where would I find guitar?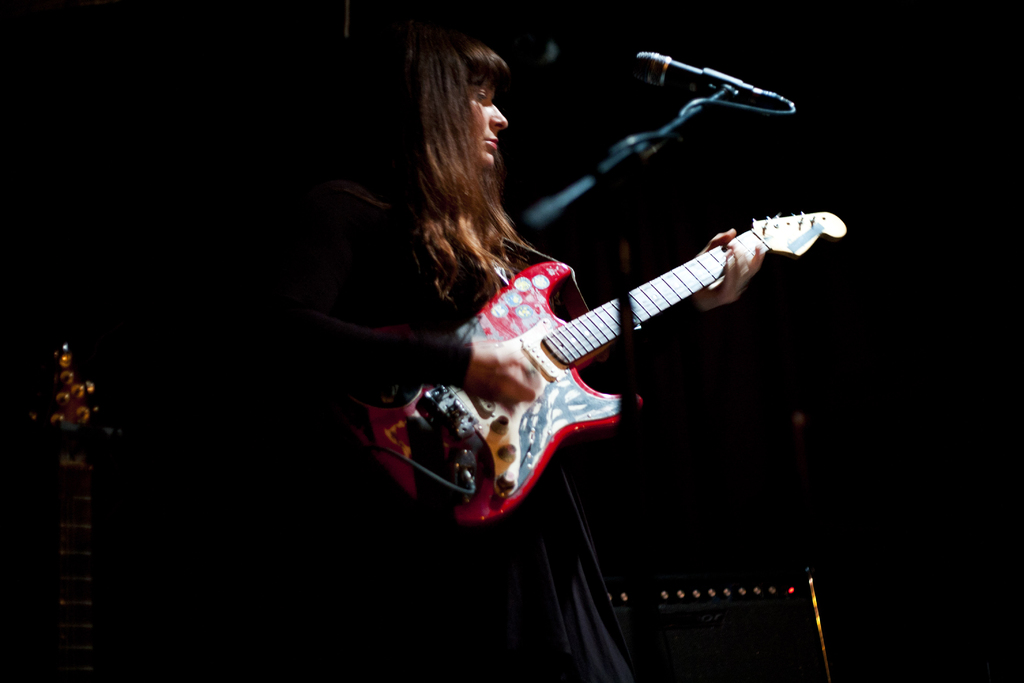
At [x1=349, y1=202, x2=844, y2=536].
